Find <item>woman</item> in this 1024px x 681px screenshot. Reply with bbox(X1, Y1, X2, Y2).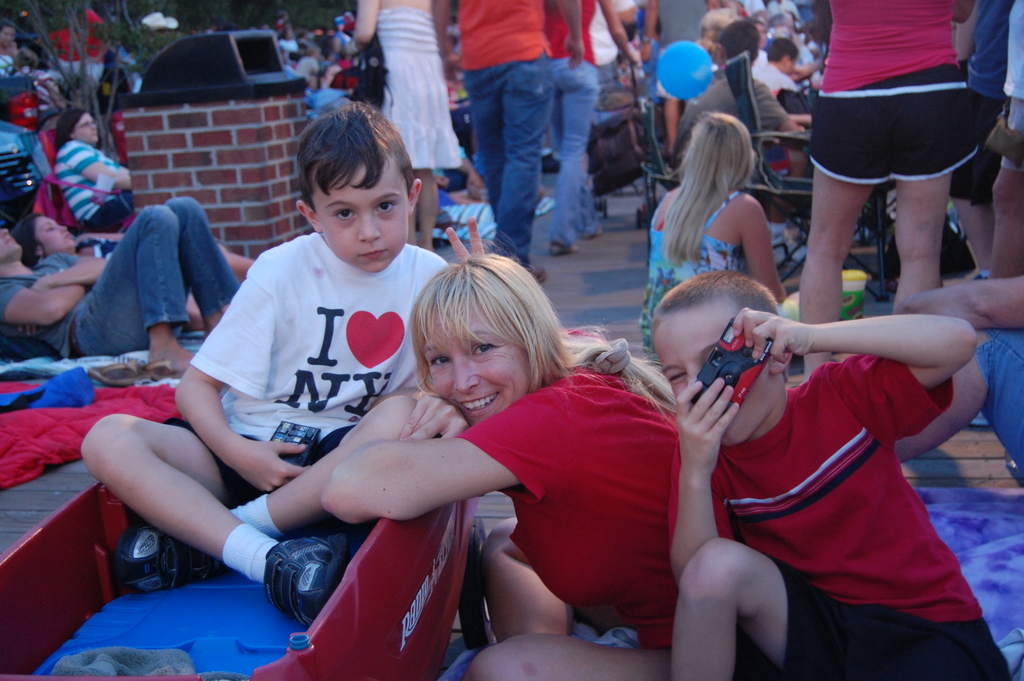
bbox(796, 0, 980, 385).
